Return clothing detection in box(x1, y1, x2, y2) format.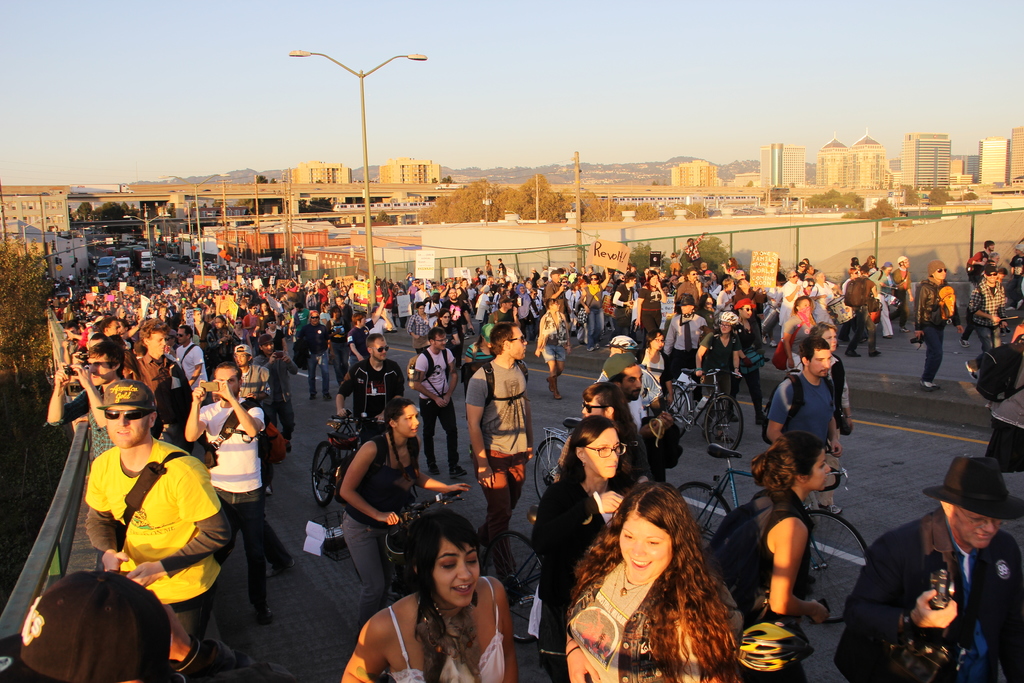
box(486, 264, 493, 277).
